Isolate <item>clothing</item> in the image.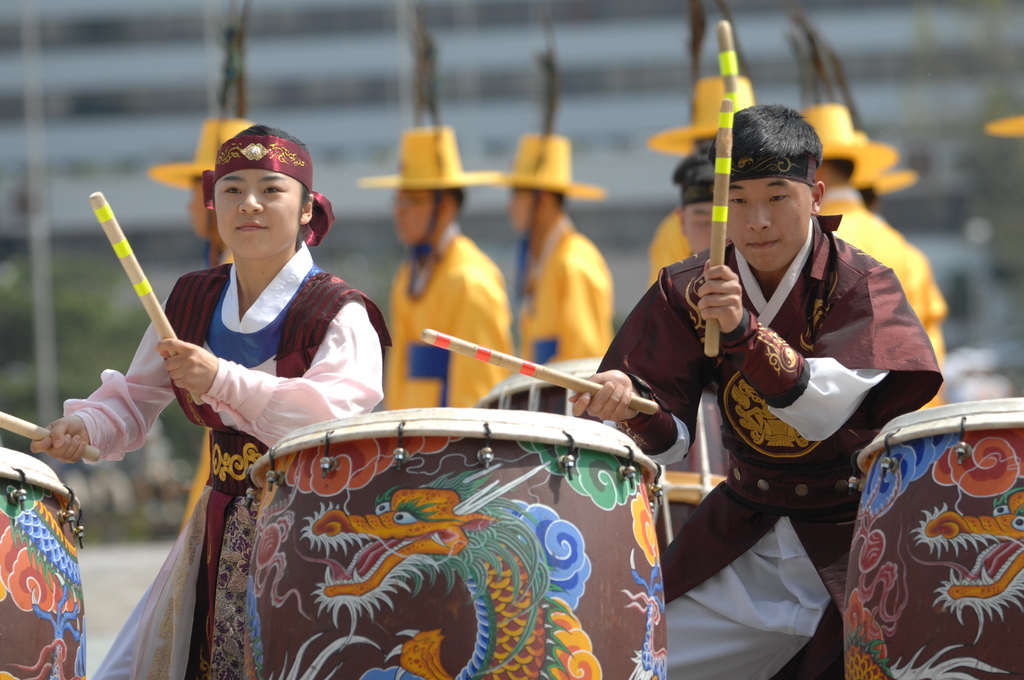
Isolated region: 813 188 941 403.
